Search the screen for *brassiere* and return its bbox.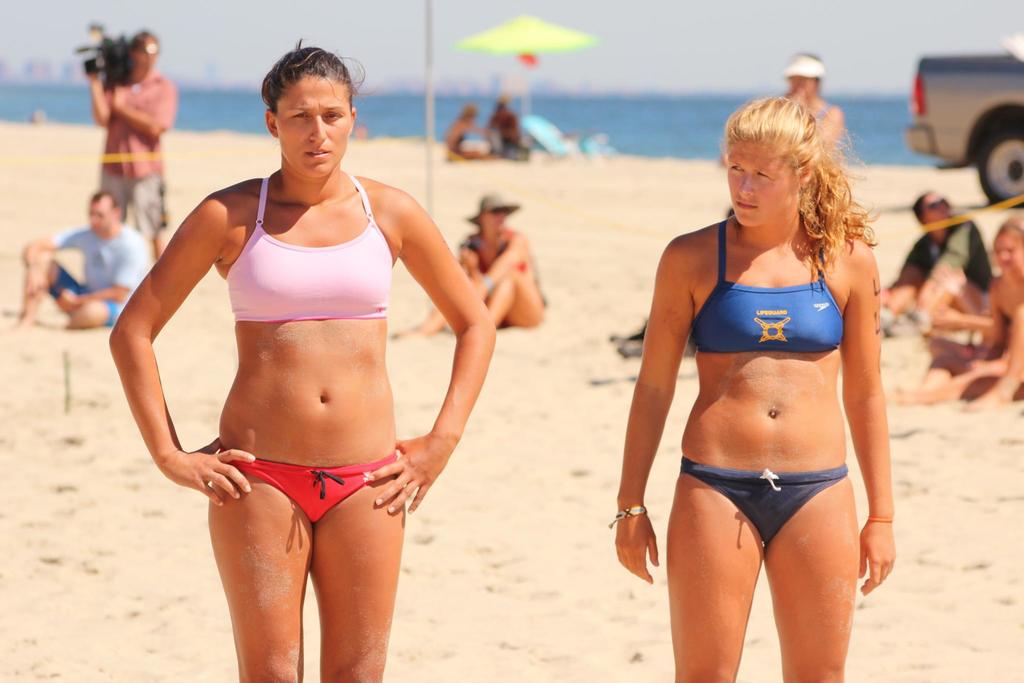
Found: [220,167,395,324].
